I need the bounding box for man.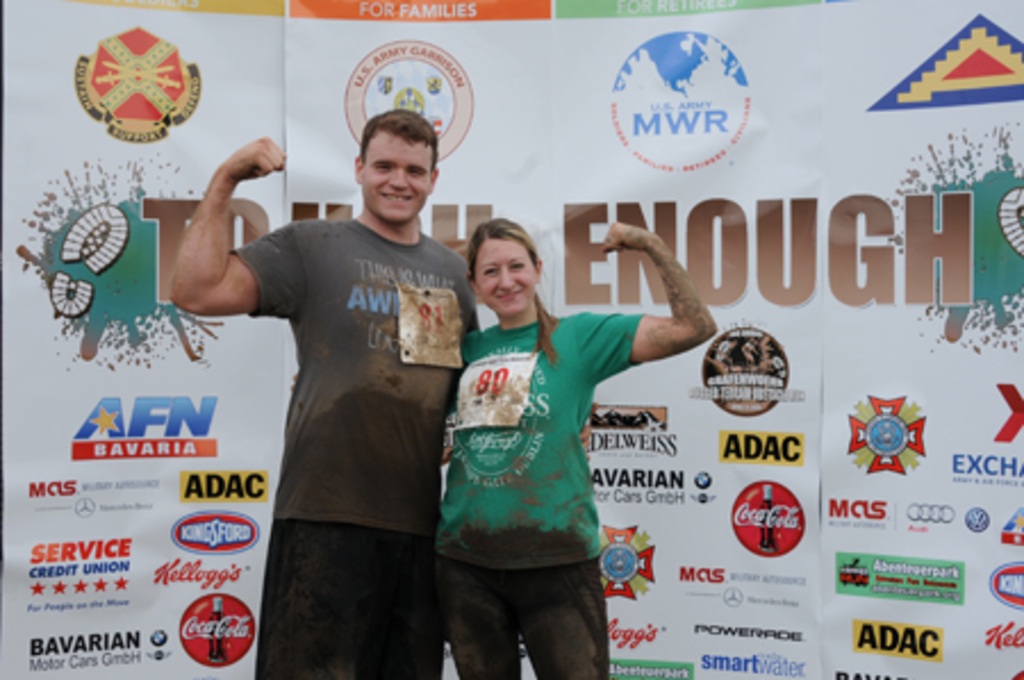
Here it is: {"left": 137, "top": 82, "right": 505, "bottom": 664}.
